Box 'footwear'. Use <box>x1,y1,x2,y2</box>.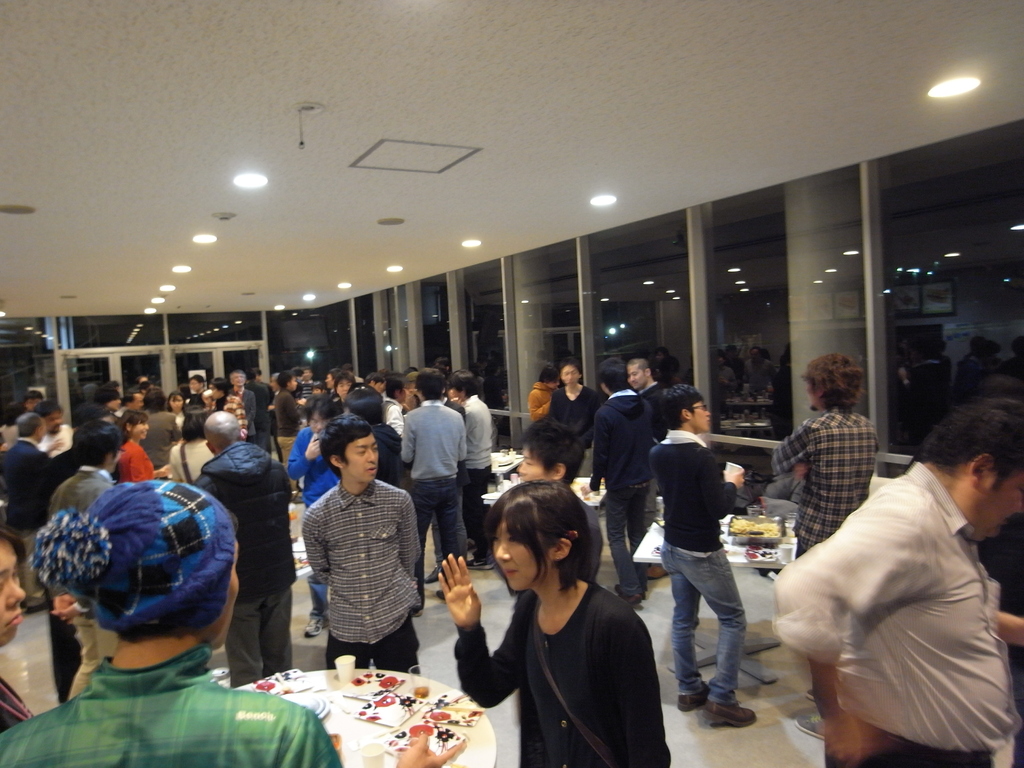
<box>424,566,442,586</box>.
